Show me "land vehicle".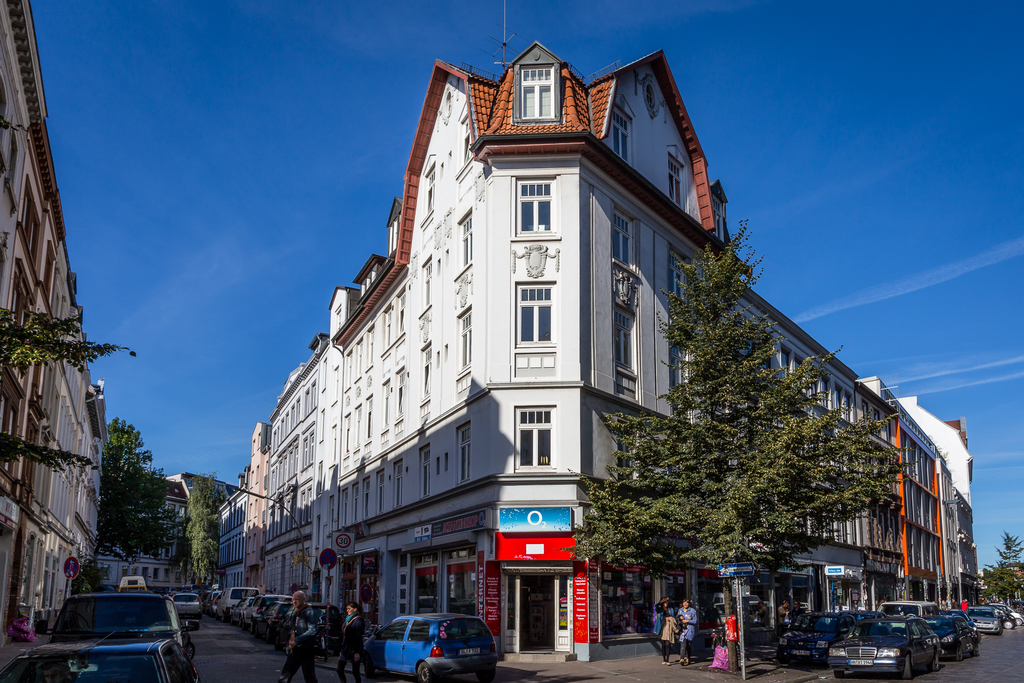
"land vehicle" is here: 117 575 146 588.
